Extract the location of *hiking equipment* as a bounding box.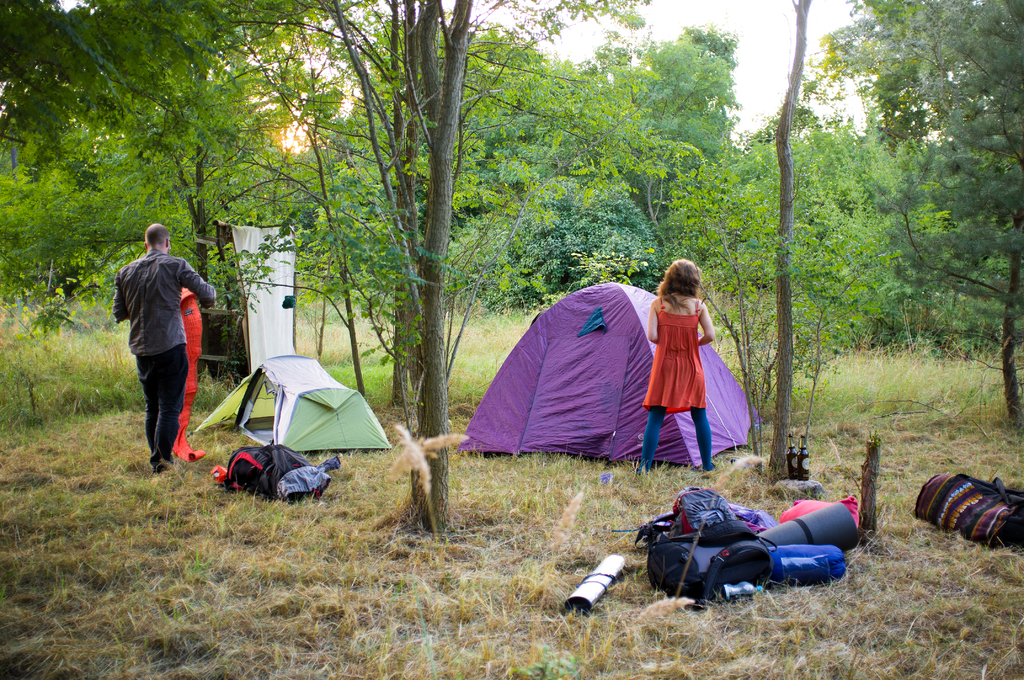
box=[173, 290, 204, 457].
